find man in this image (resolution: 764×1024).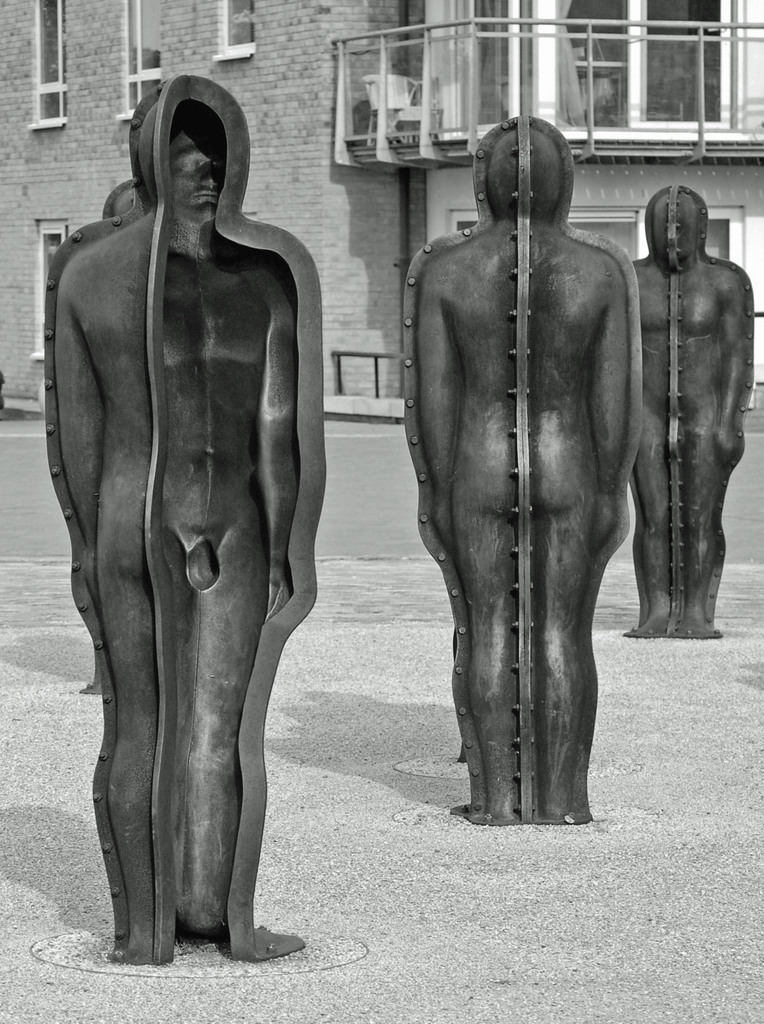
crop(40, 69, 331, 977).
